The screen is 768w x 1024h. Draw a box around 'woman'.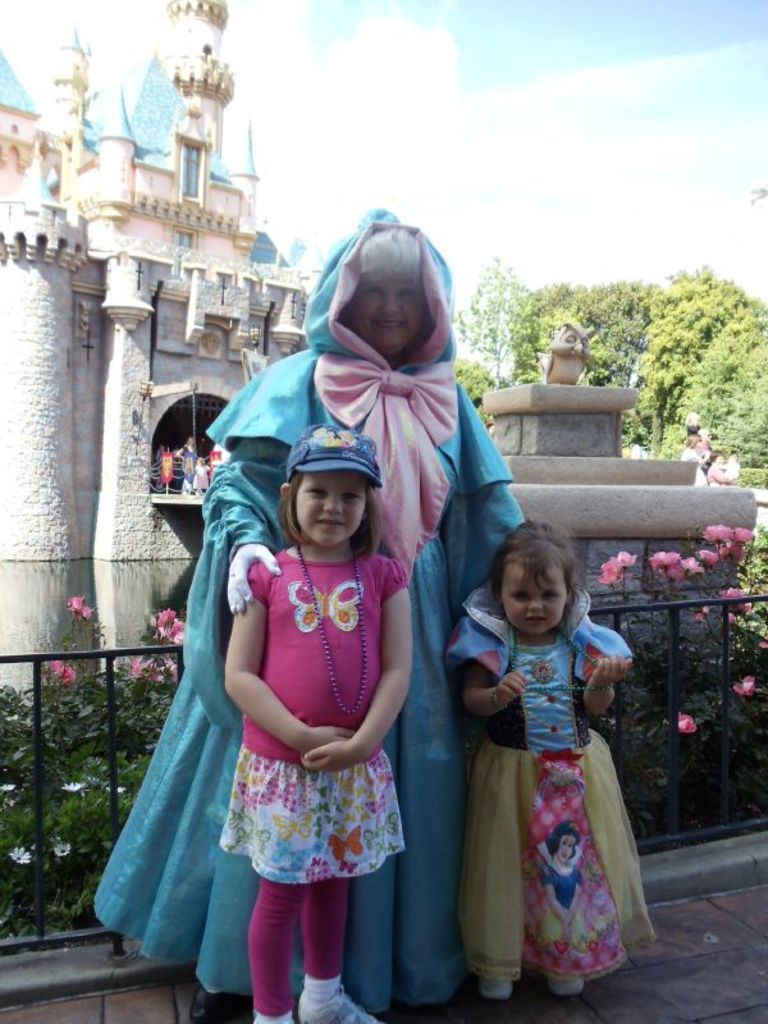
bbox=[79, 229, 513, 982].
